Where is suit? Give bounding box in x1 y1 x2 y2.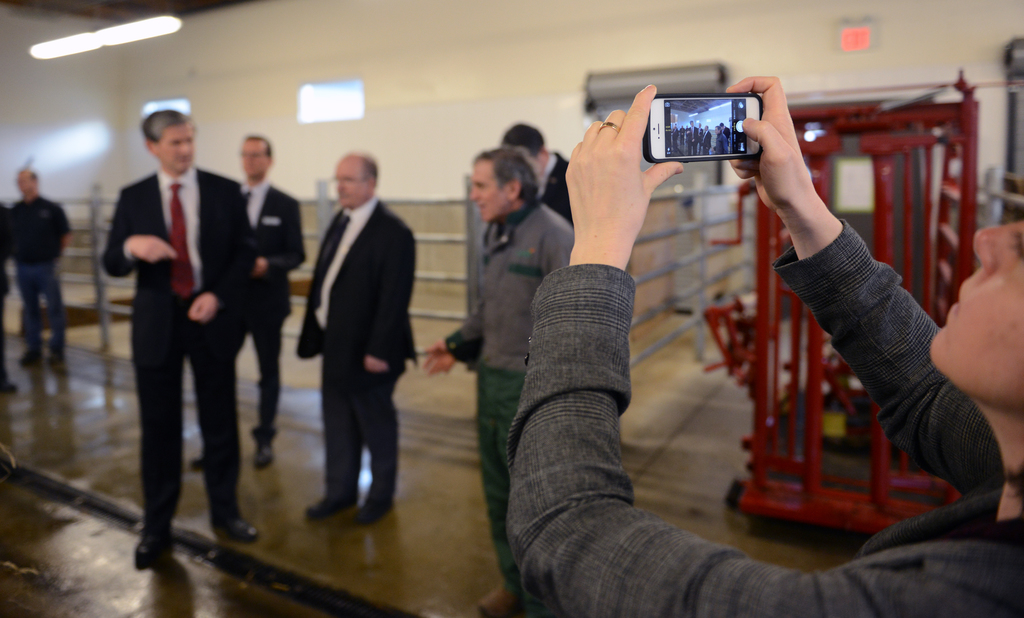
289 141 415 534.
